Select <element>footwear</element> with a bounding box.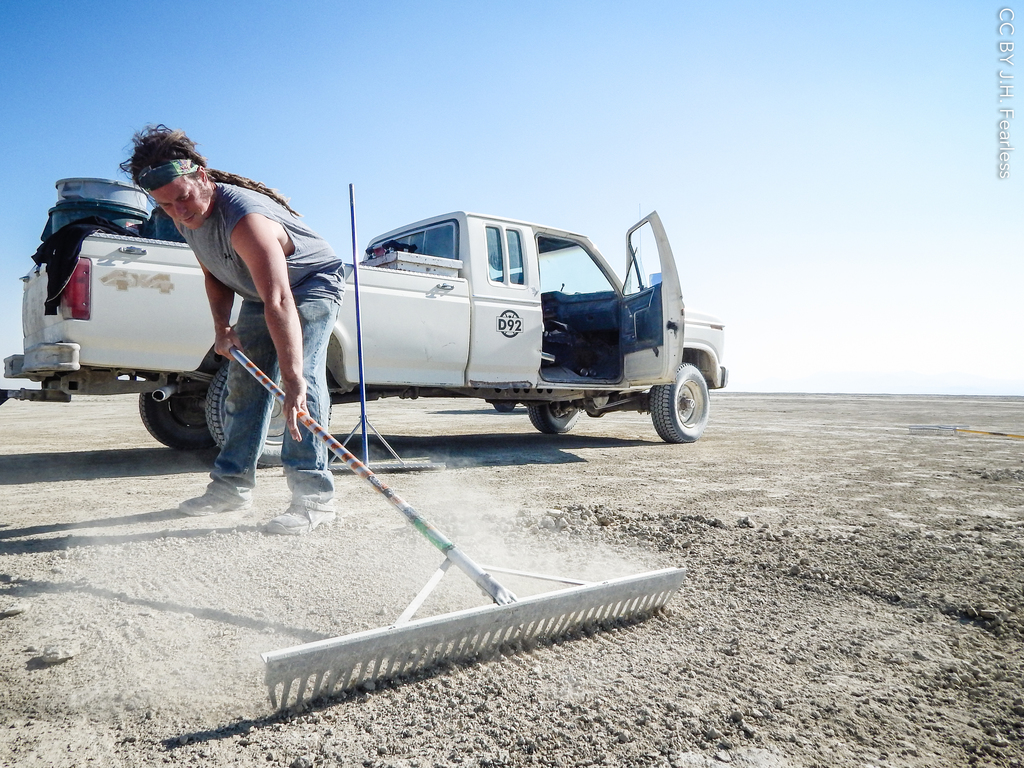
box(263, 503, 332, 532).
